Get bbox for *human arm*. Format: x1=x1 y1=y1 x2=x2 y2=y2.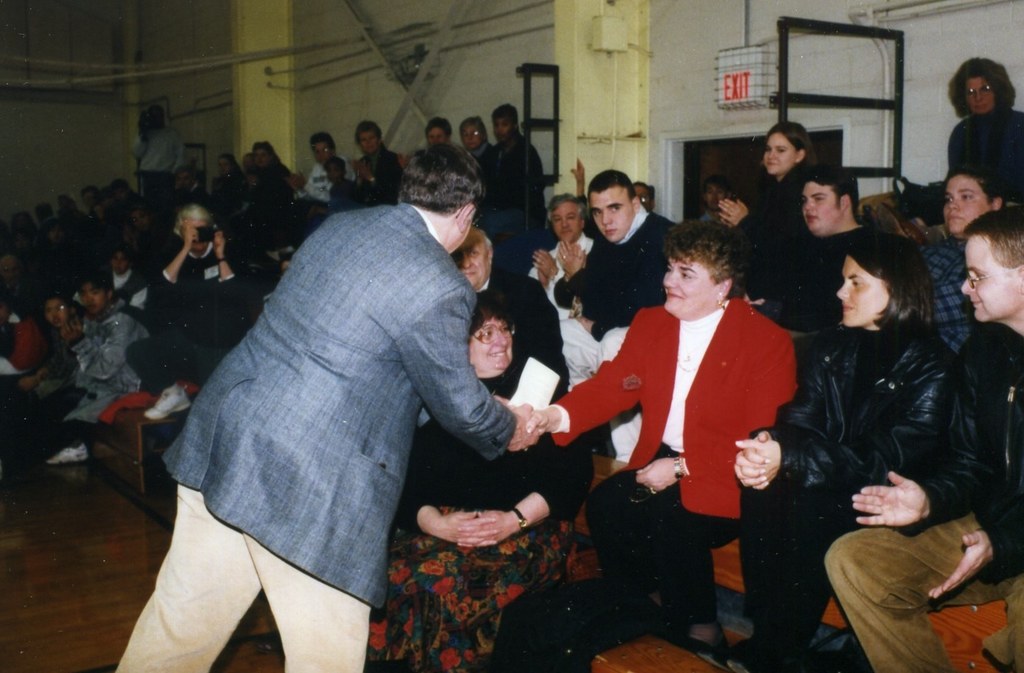
x1=131 y1=118 x2=146 y2=160.
